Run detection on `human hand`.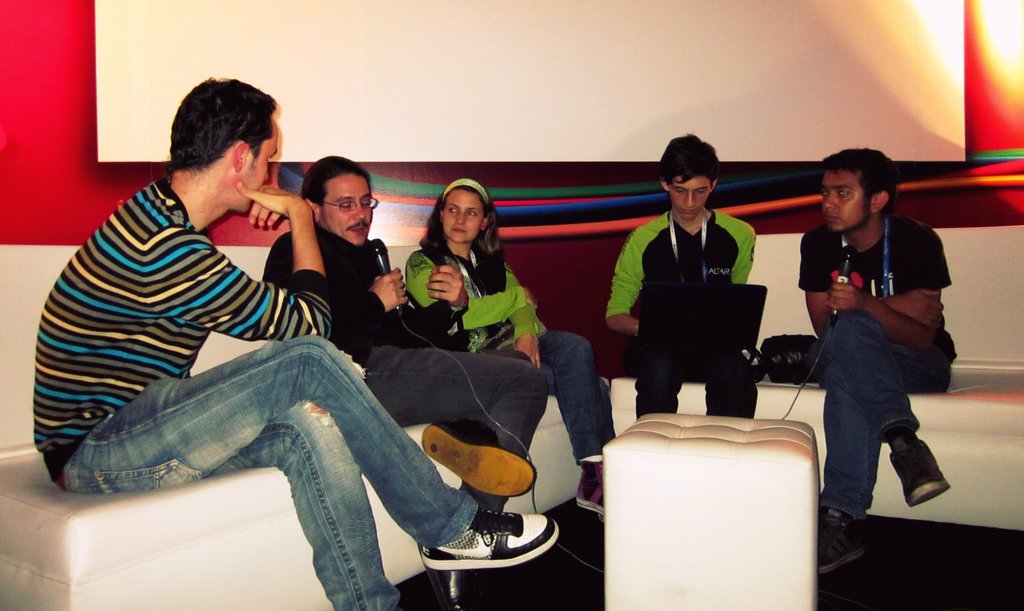
Result: <box>513,334,544,371</box>.
